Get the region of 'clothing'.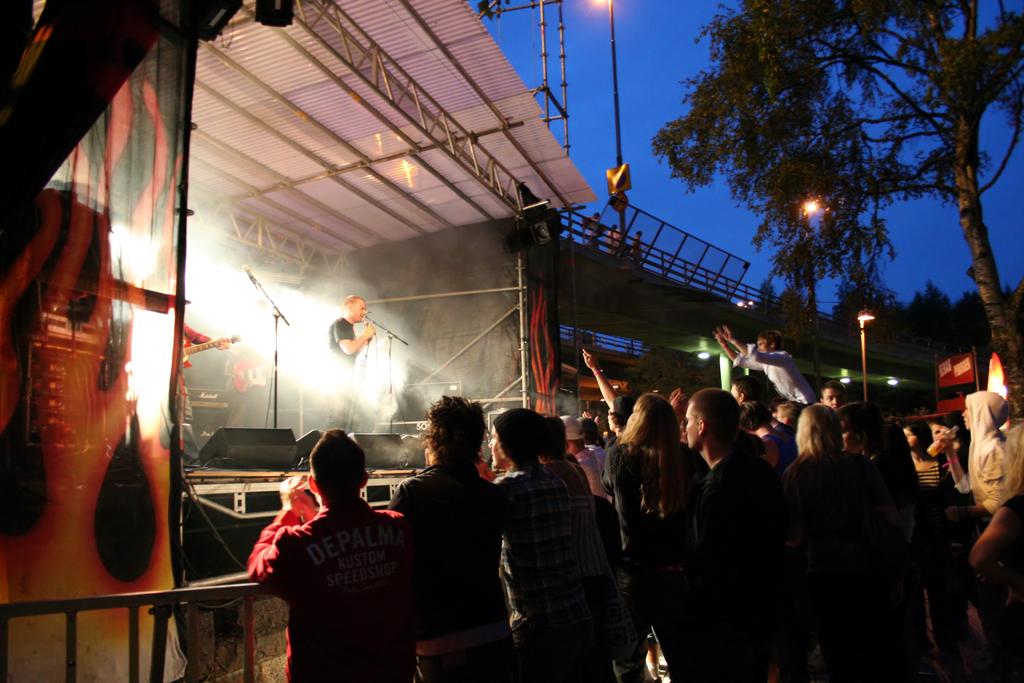
box=[787, 445, 911, 682].
